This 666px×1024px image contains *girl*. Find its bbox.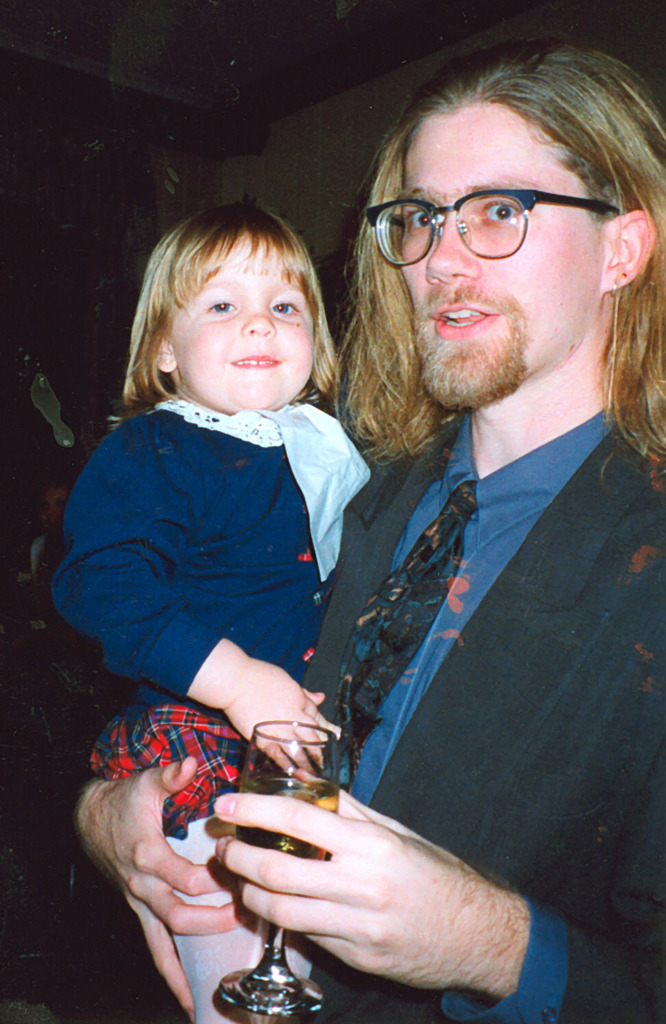
<bbox>51, 196, 368, 1021</bbox>.
